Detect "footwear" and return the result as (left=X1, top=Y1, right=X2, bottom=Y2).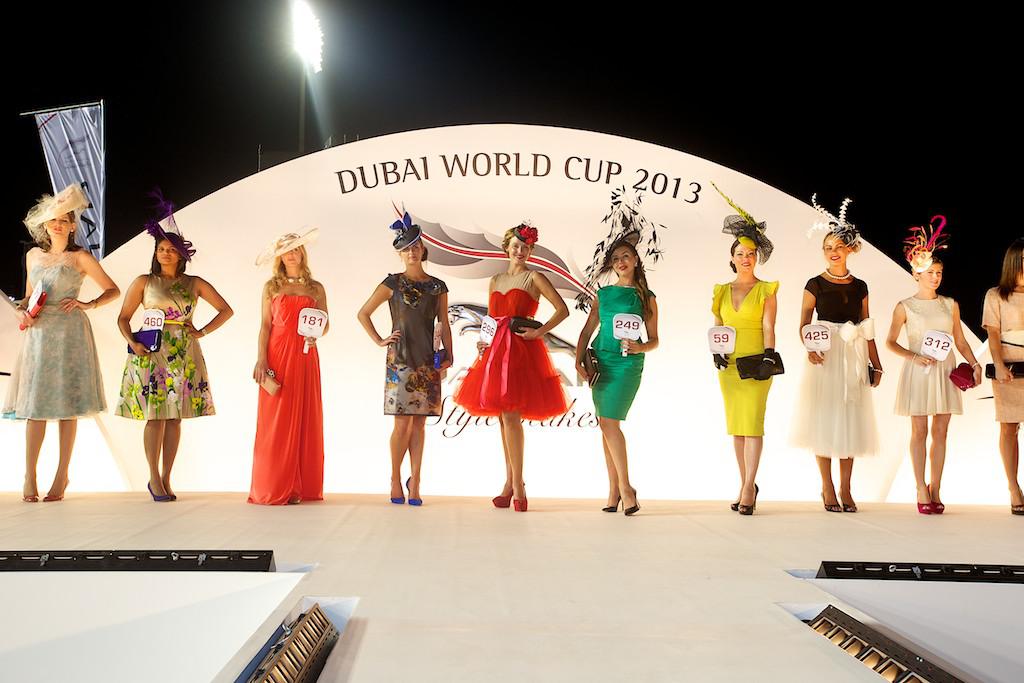
(left=1009, top=501, right=1023, bottom=516).
